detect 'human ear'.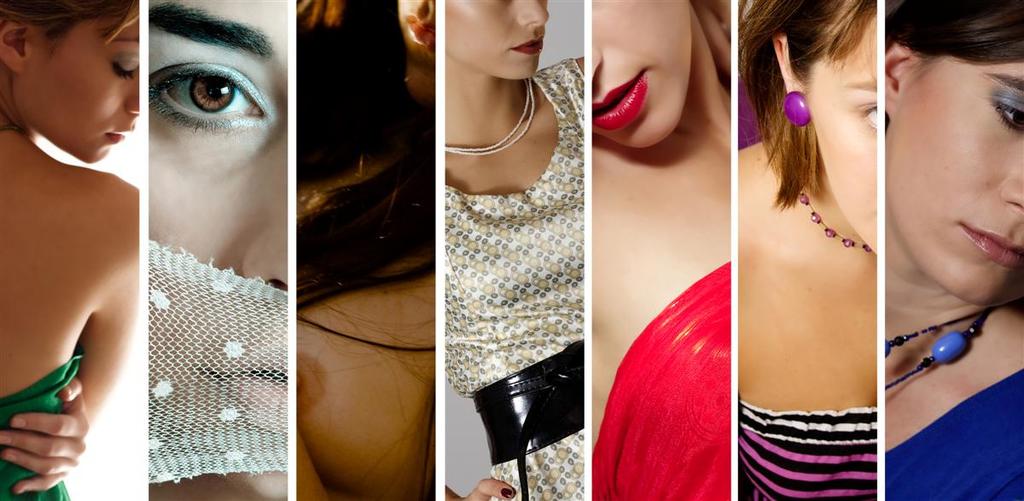
Detected at {"left": 0, "top": 15, "right": 32, "bottom": 73}.
